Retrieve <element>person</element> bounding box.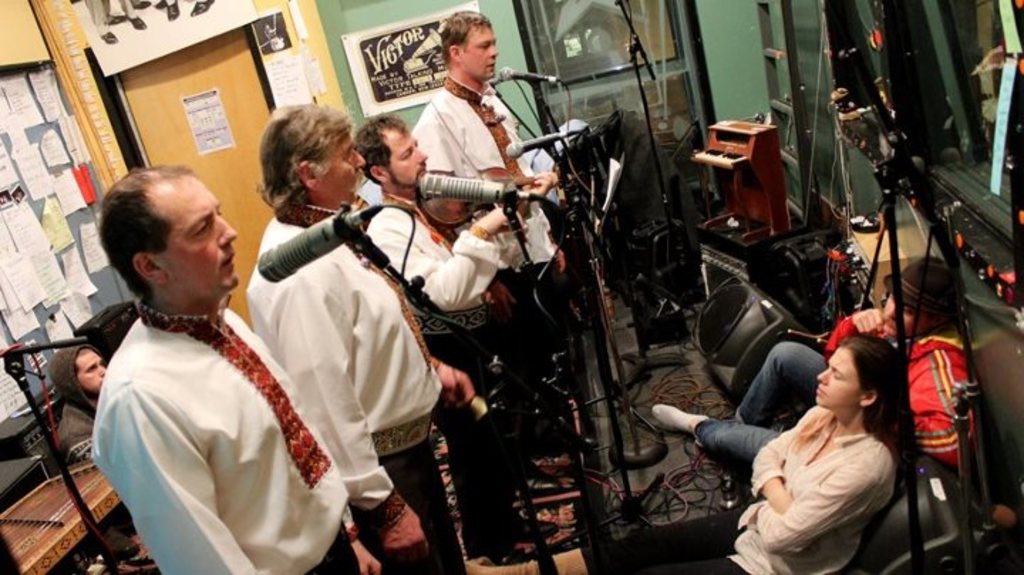
Bounding box: (414,9,575,336).
